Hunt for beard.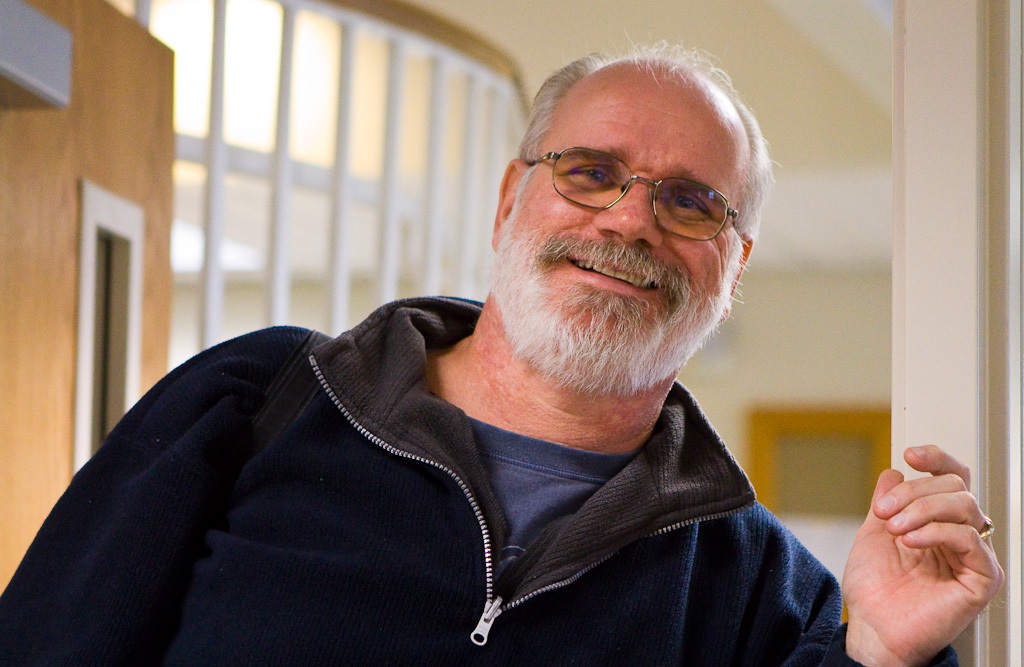
Hunted down at (x1=504, y1=176, x2=743, y2=377).
